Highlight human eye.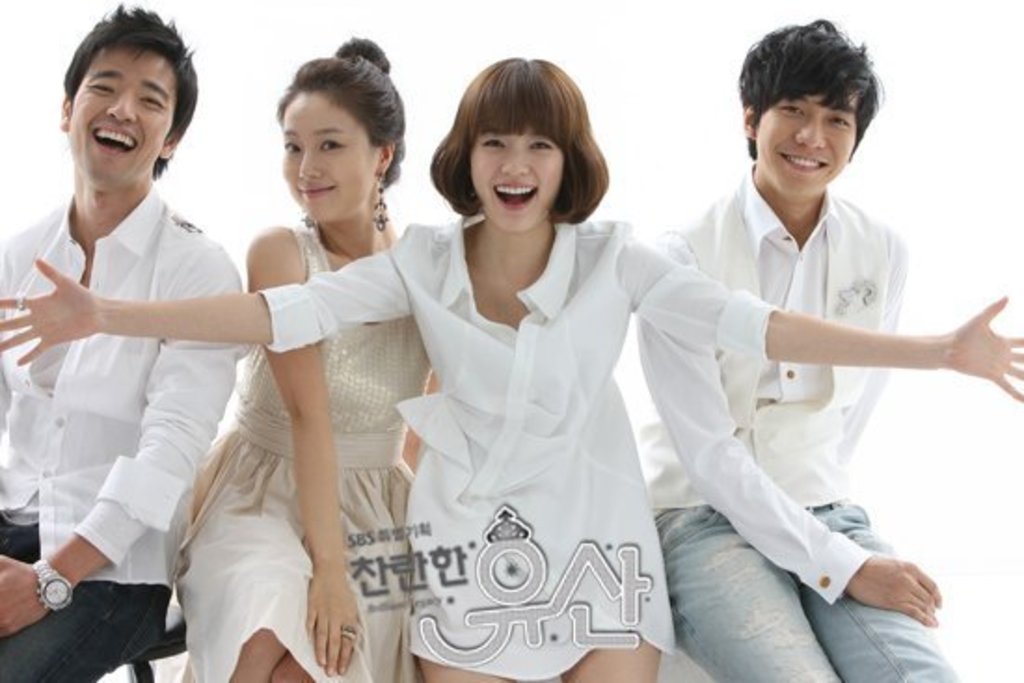
Highlighted region: (138, 93, 168, 108).
